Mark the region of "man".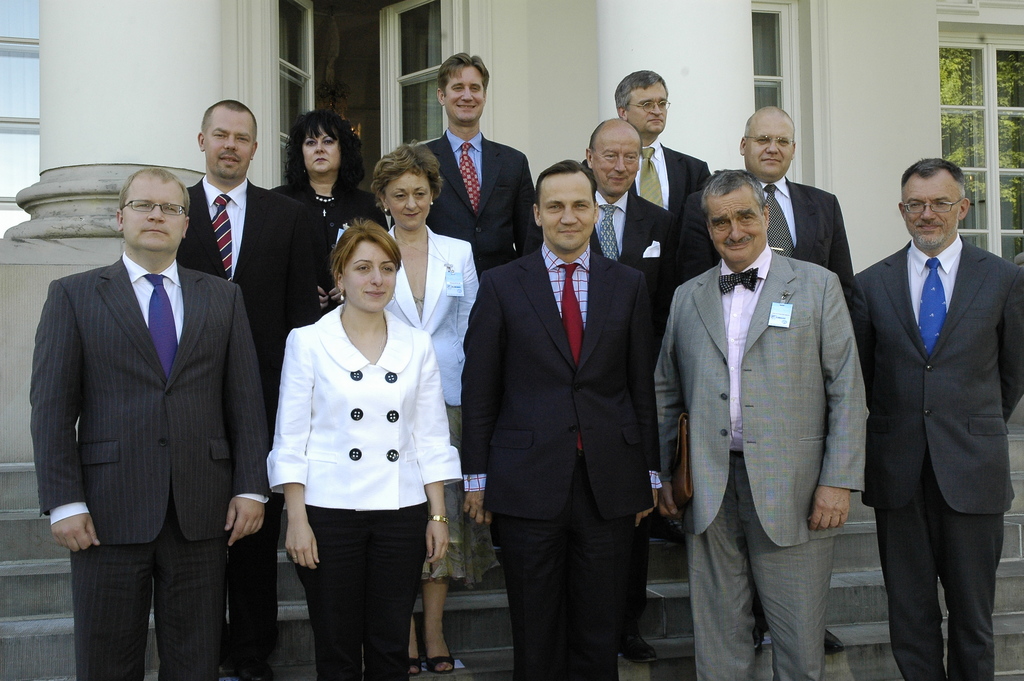
Region: (465,160,657,680).
